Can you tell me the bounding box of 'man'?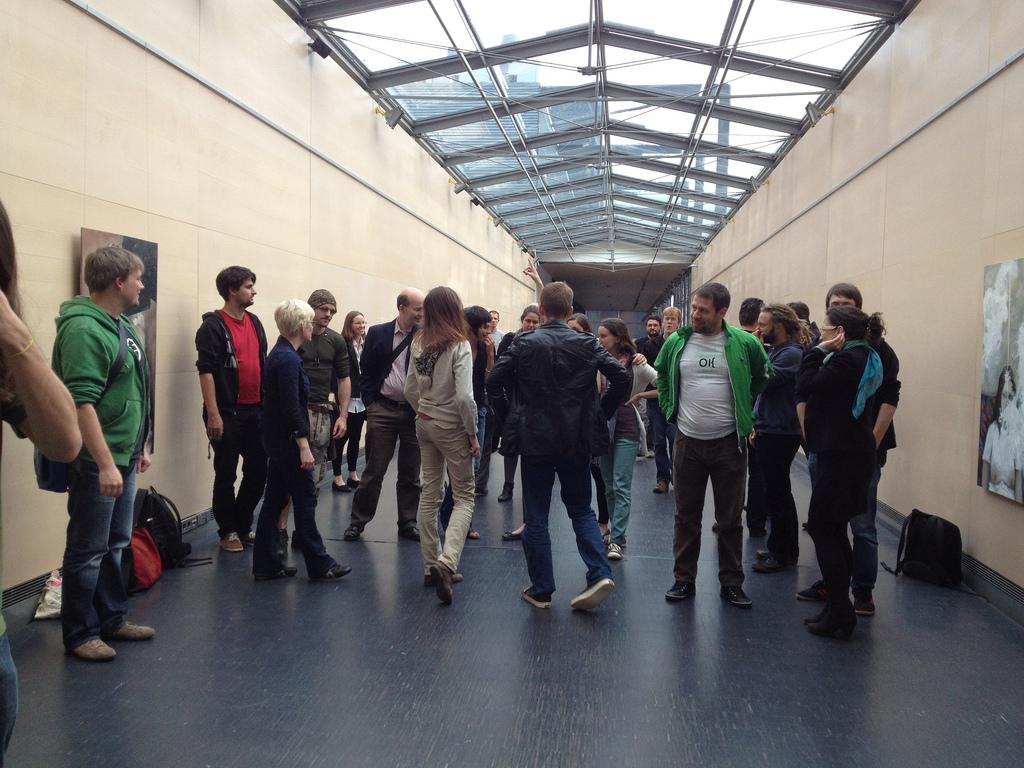
349:284:425:537.
